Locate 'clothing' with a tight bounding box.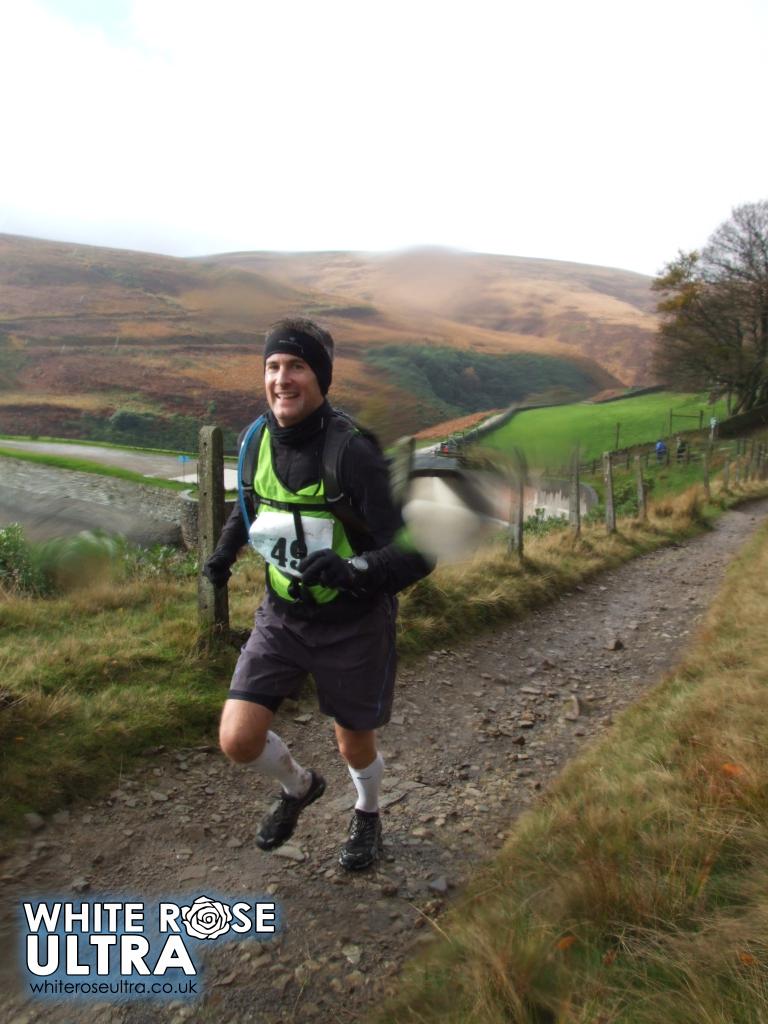
[217,364,422,760].
